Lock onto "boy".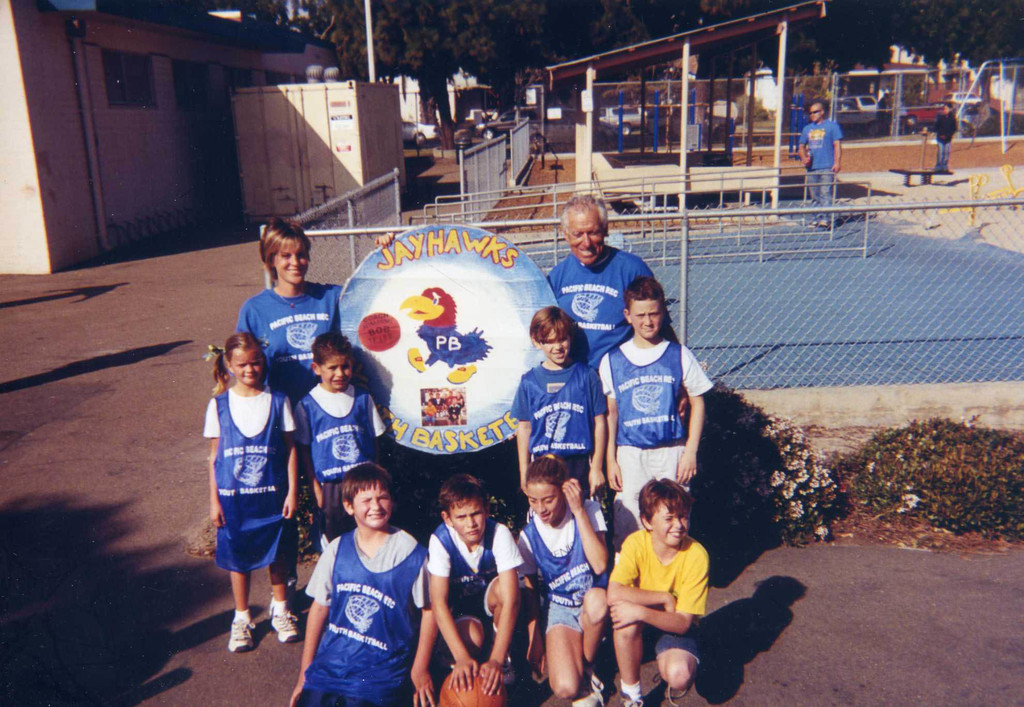
Locked: <box>595,274,714,585</box>.
